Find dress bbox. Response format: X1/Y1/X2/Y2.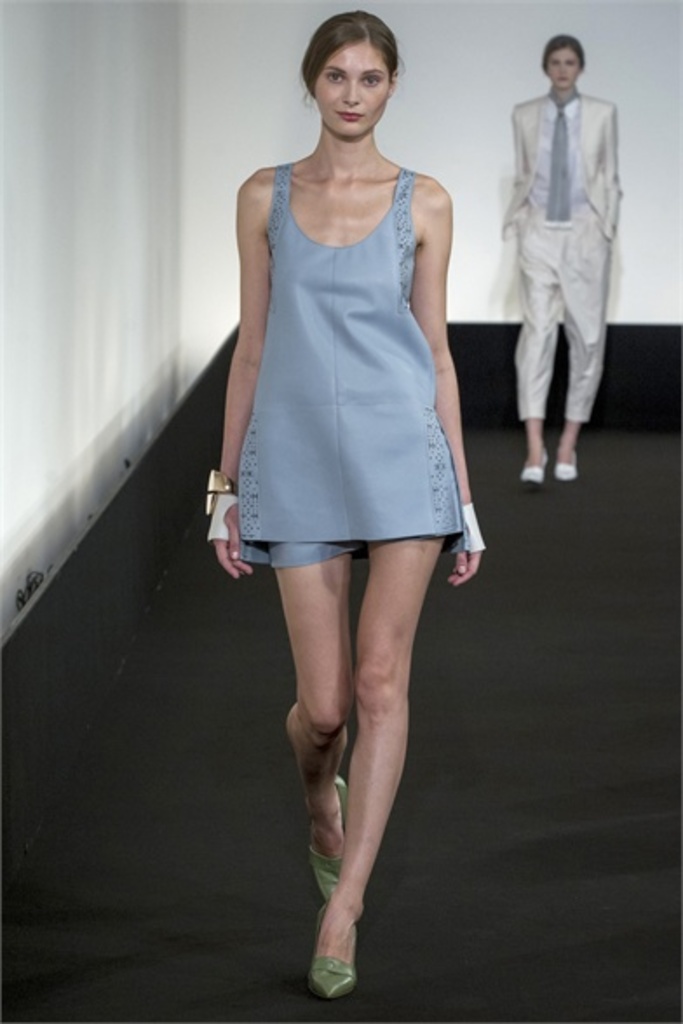
206/158/458/529.
